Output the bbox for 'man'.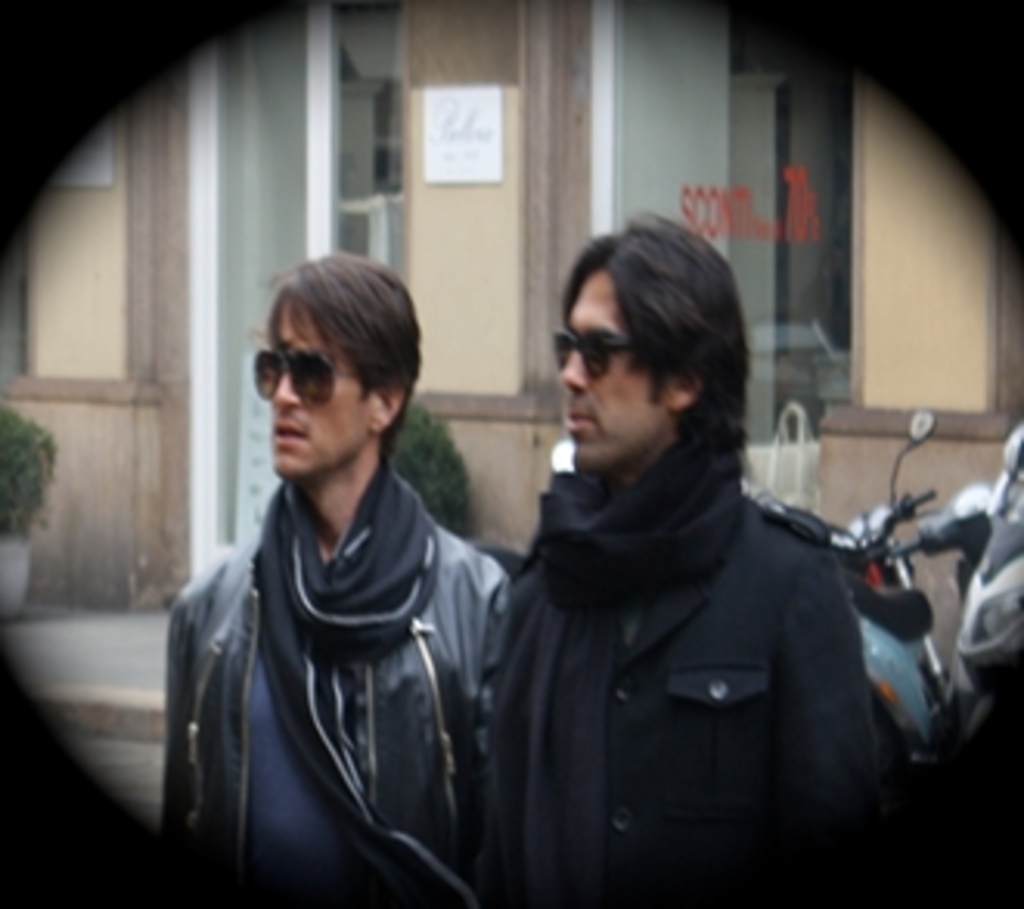
{"x1": 441, "y1": 202, "x2": 906, "y2": 897}.
